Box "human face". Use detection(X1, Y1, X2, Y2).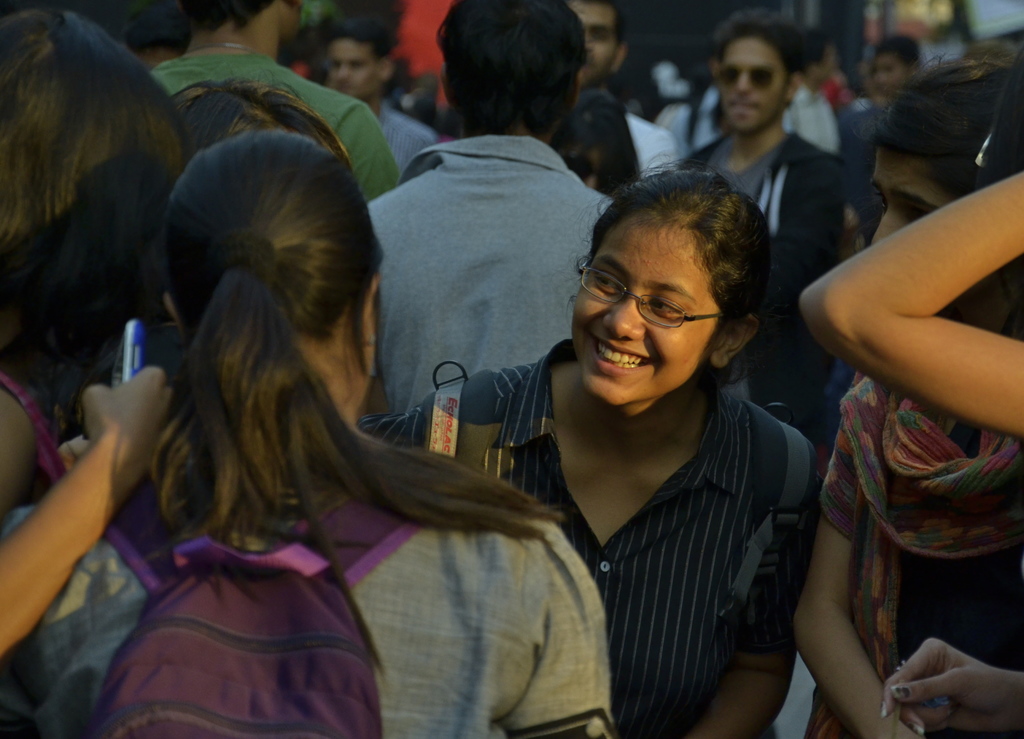
detection(872, 147, 1007, 302).
